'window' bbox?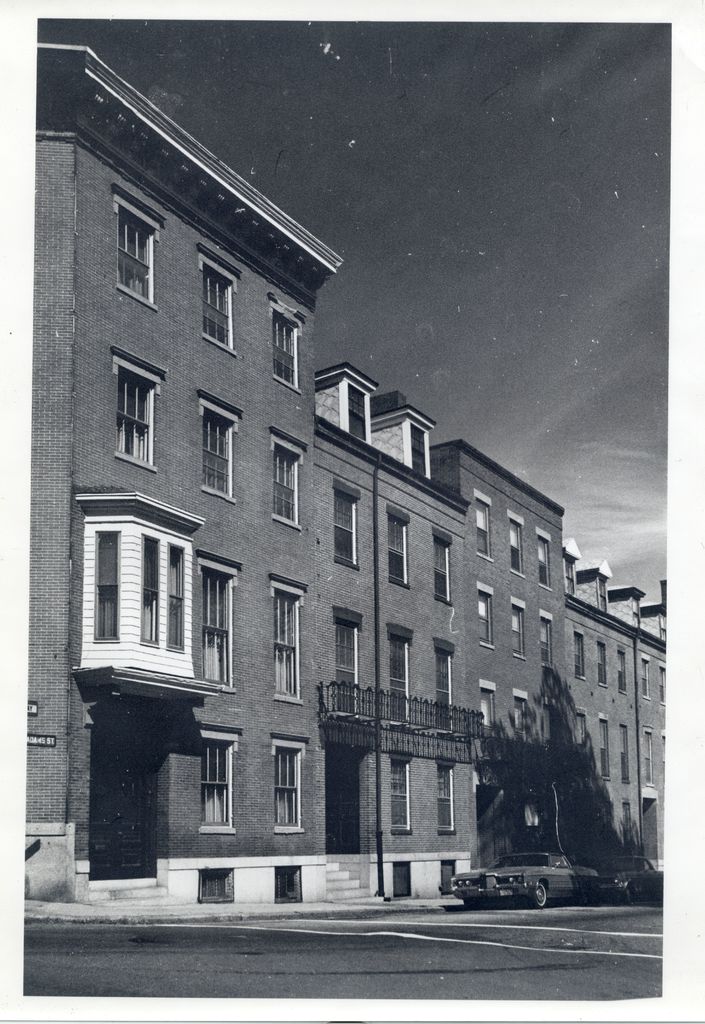
select_region(432, 532, 464, 602)
